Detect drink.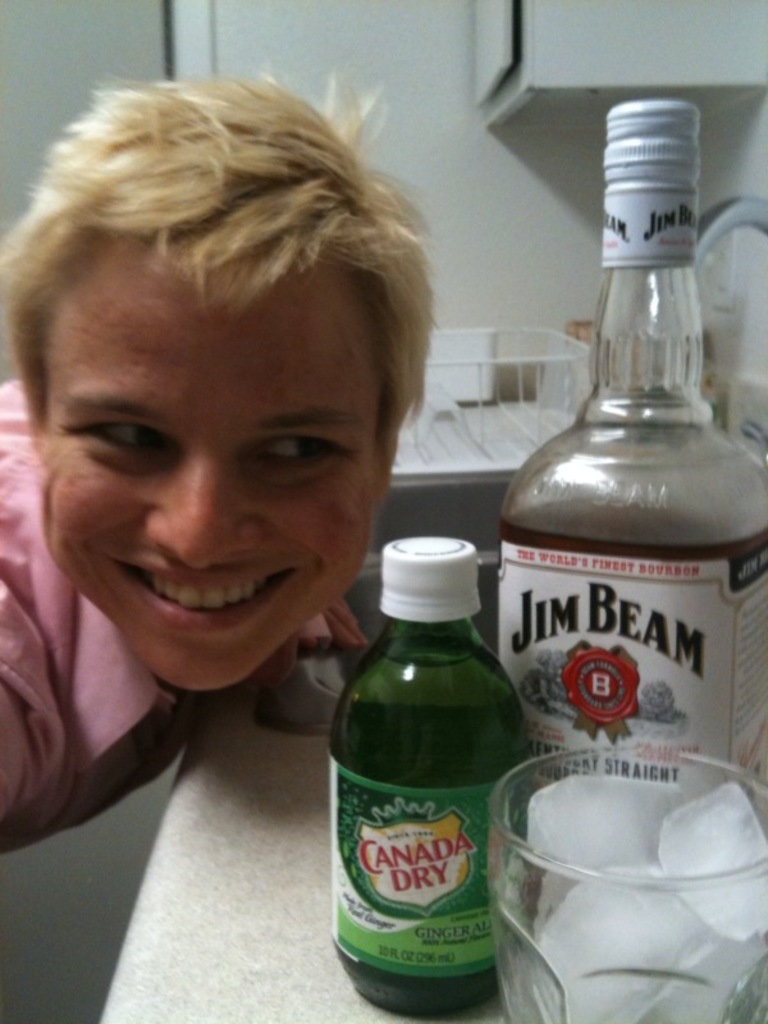
Detected at region(332, 539, 530, 1021).
